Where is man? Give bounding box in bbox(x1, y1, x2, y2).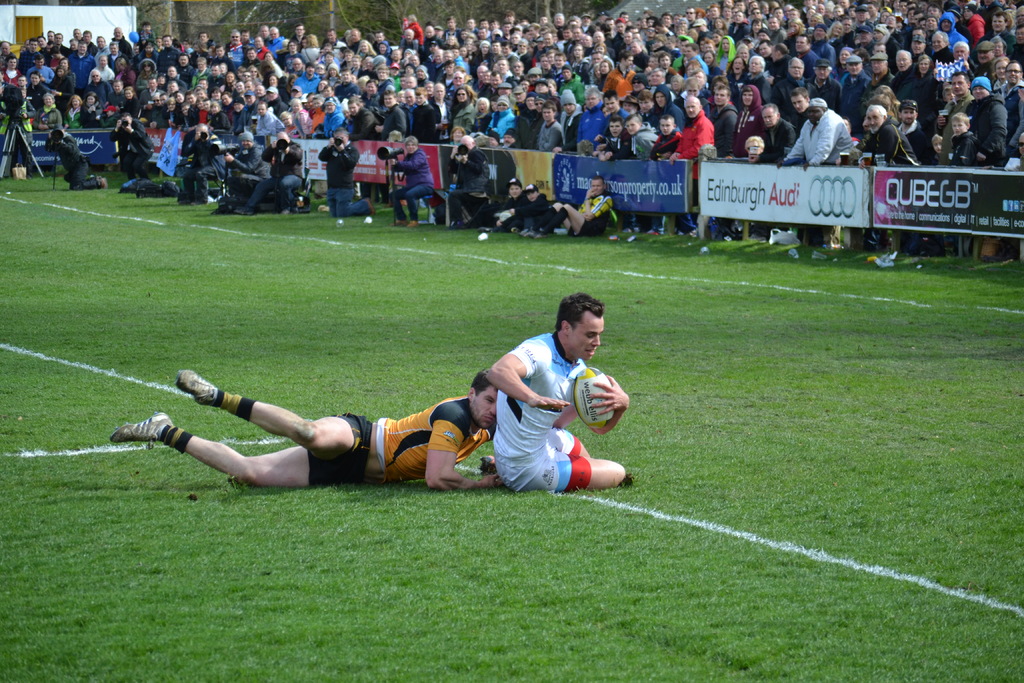
bbox(44, 125, 113, 193).
